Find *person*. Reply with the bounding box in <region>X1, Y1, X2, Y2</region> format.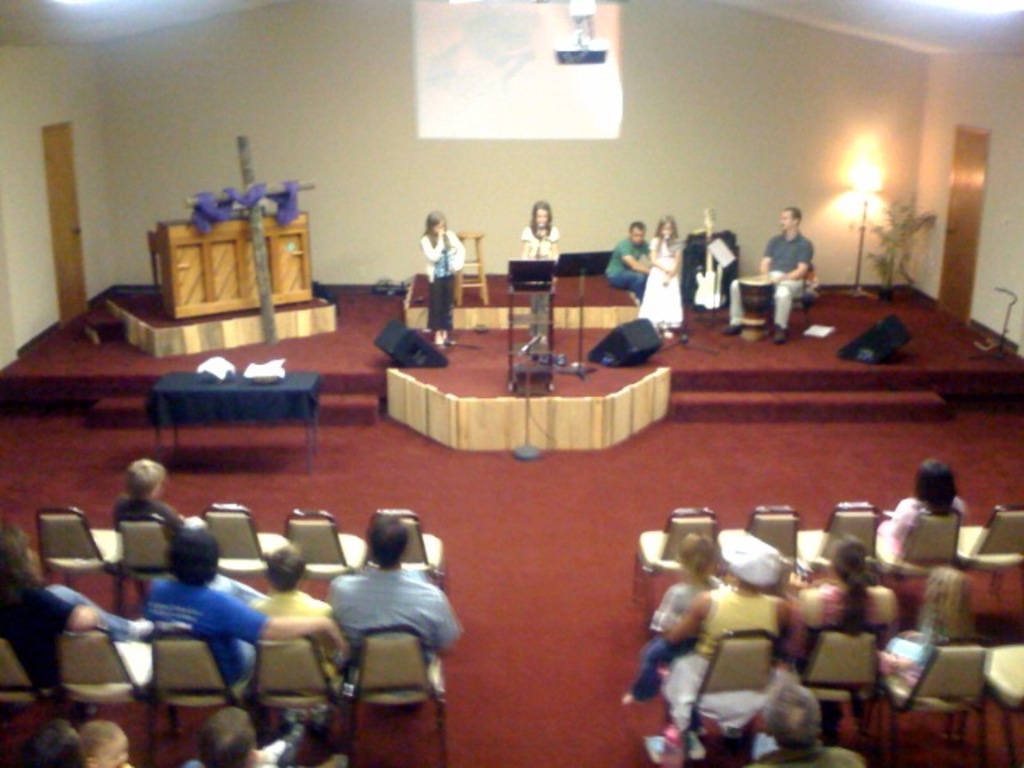
<region>523, 200, 560, 264</region>.
